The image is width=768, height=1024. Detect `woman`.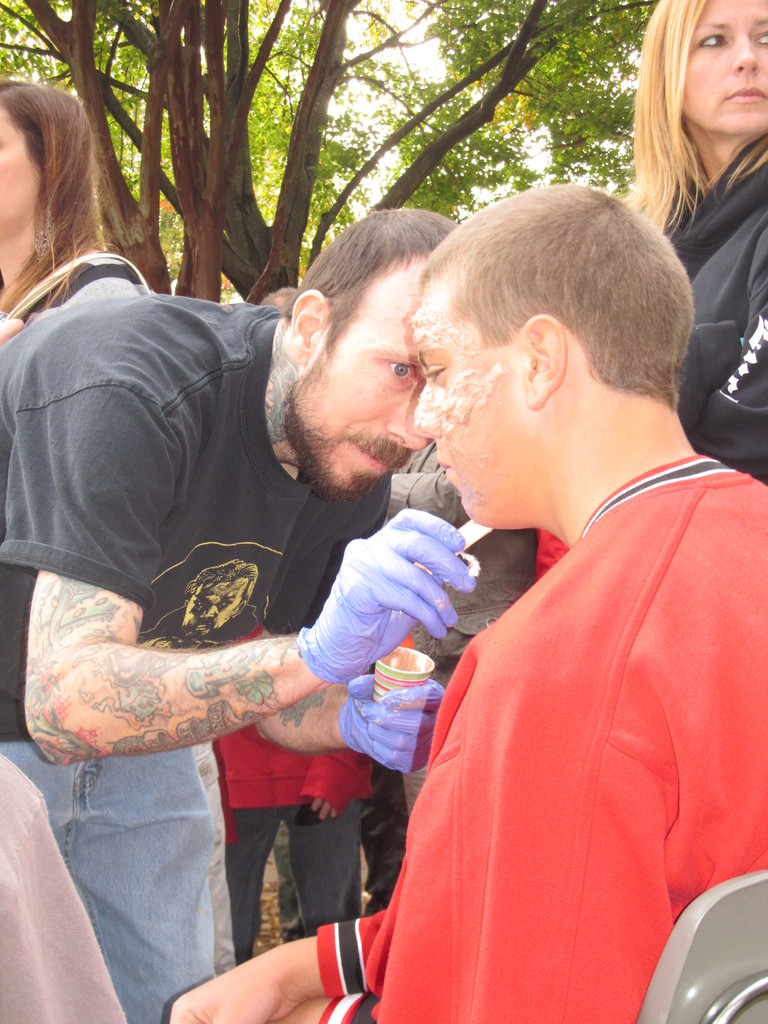
Detection: {"left": 614, "top": 3, "right": 767, "bottom": 280}.
